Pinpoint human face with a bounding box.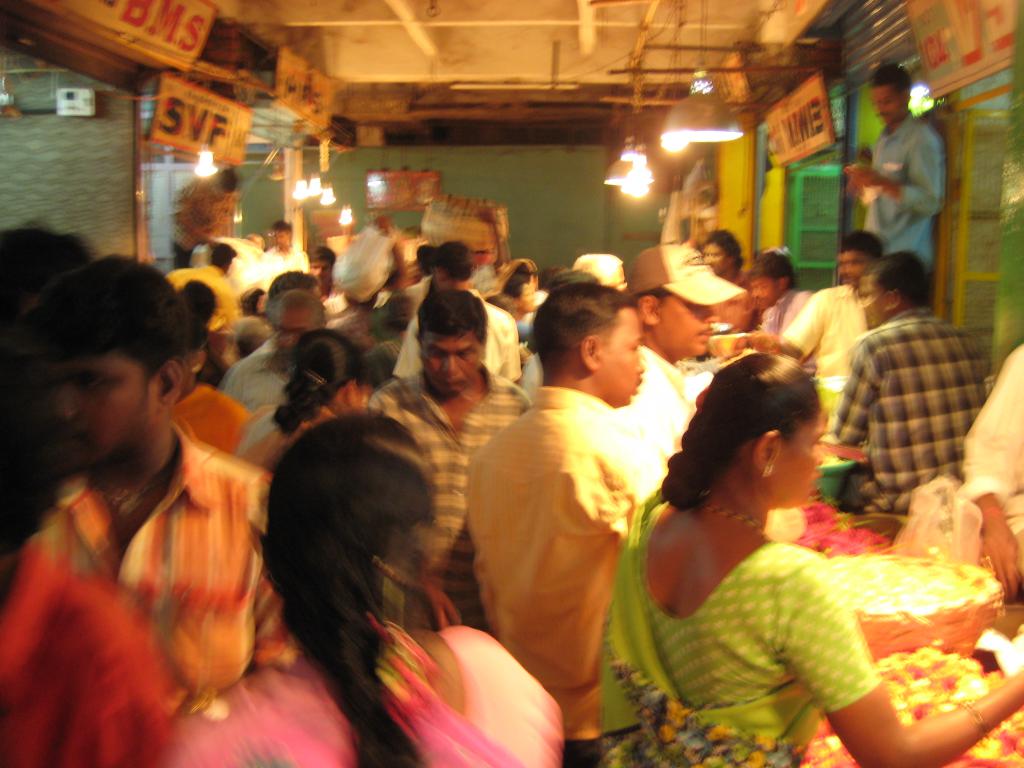
<bbox>659, 292, 715, 353</bbox>.
